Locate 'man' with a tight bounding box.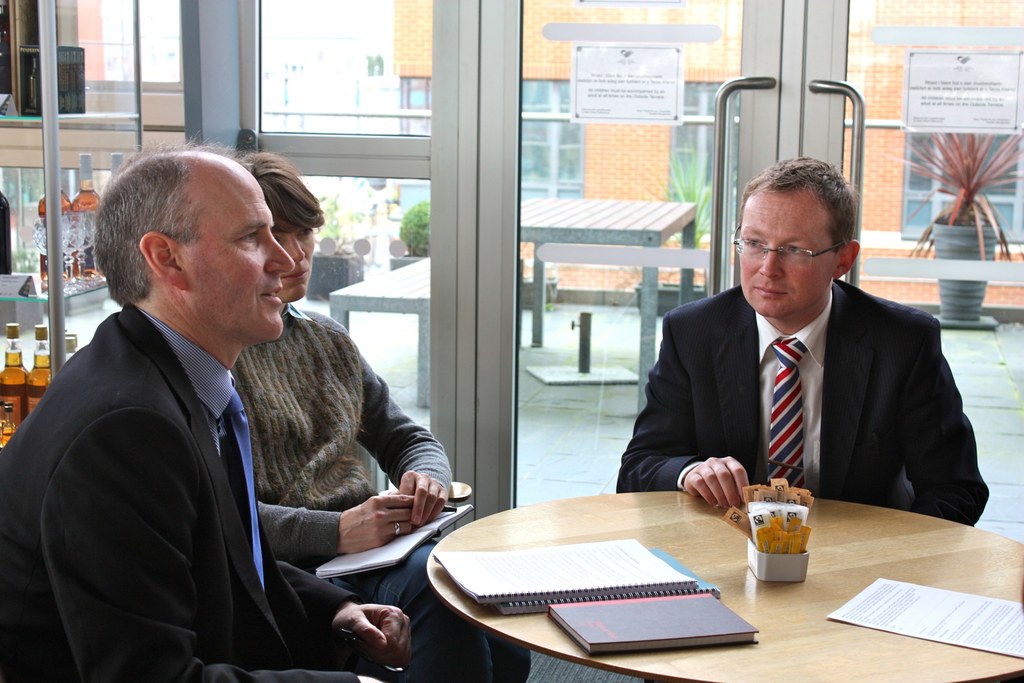
crop(229, 149, 530, 682).
